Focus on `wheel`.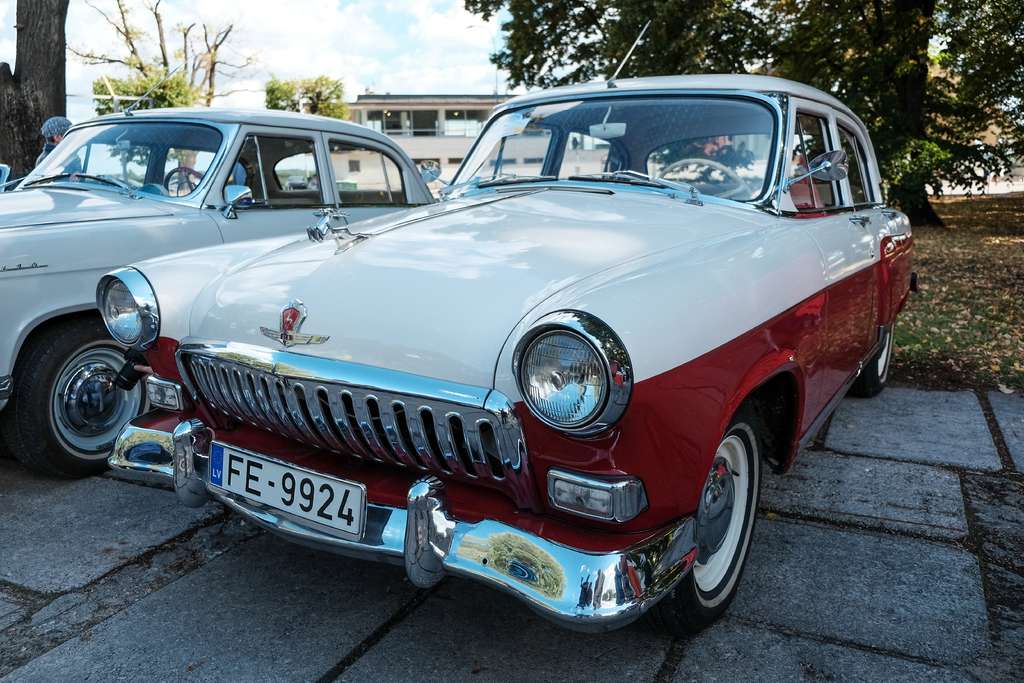
Focused at box=[4, 322, 151, 486].
